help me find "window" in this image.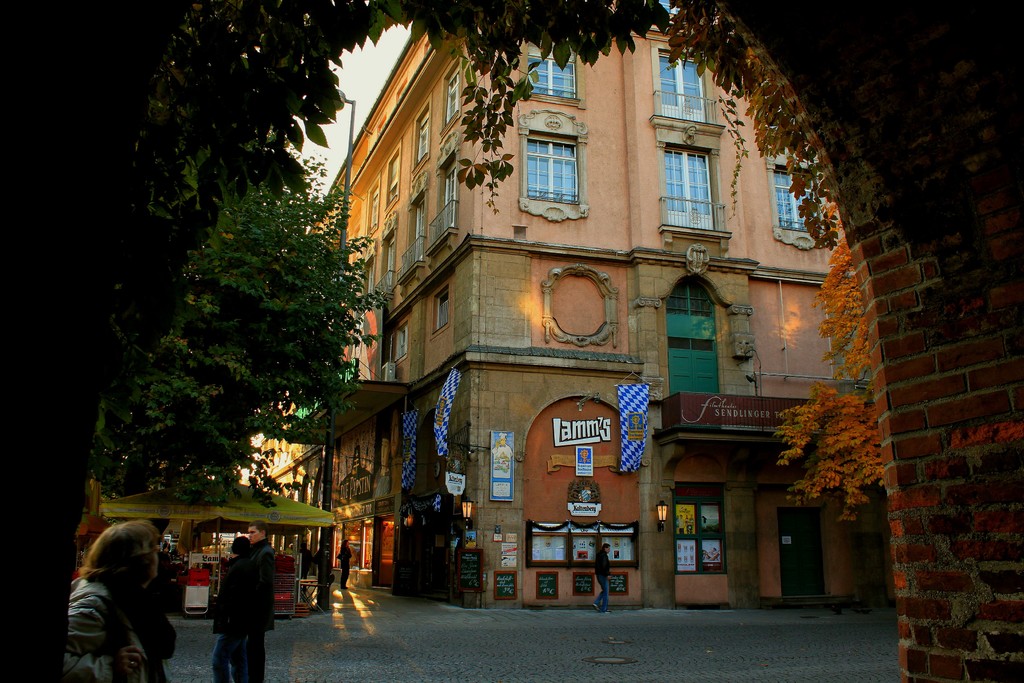
Found it: 446,68,461,123.
